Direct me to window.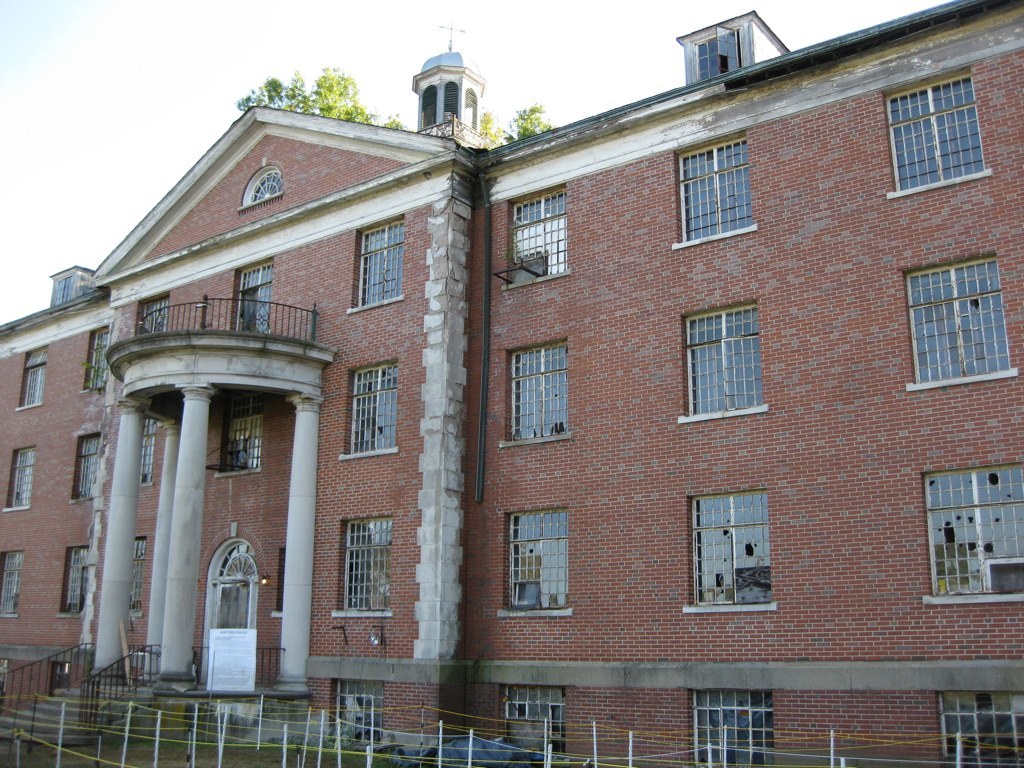
Direction: <box>335,521,398,618</box>.
